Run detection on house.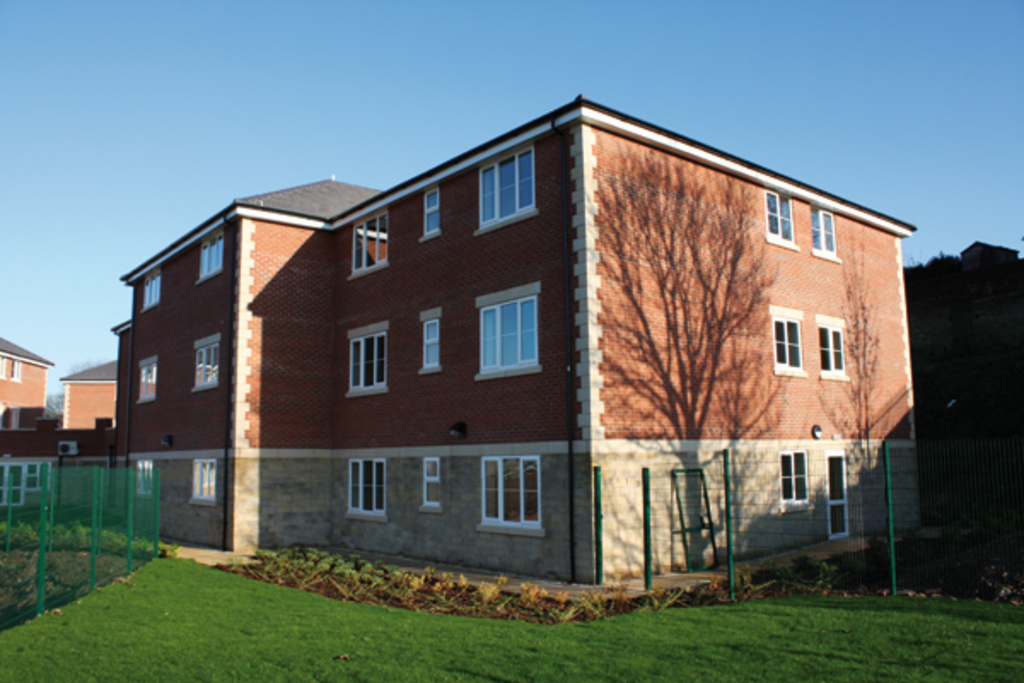
Result: {"left": 111, "top": 90, "right": 916, "bottom": 589}.
